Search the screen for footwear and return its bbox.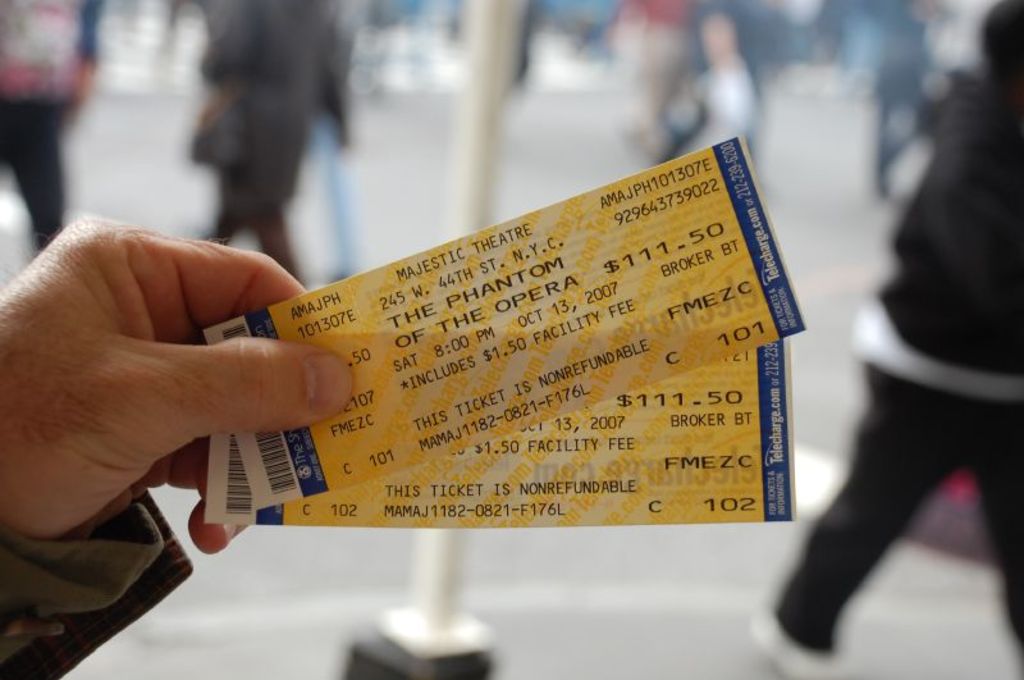
Found: 751/610/833/679.
